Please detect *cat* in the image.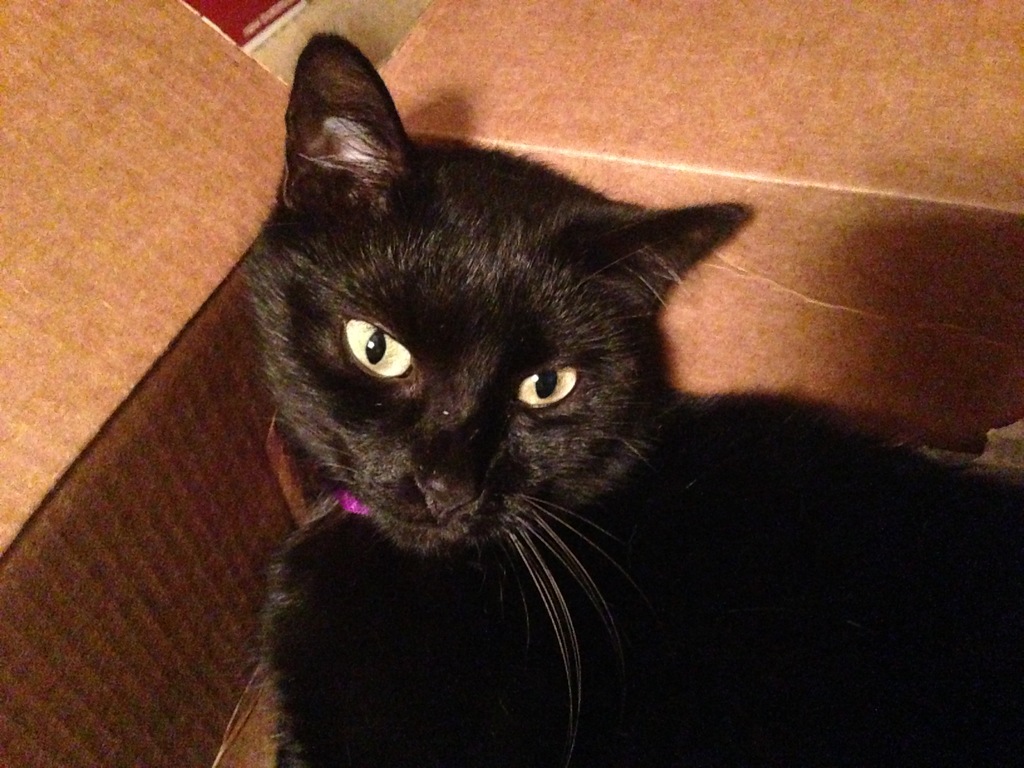
x1=241, y1=26, x2=1023, y2=767.
